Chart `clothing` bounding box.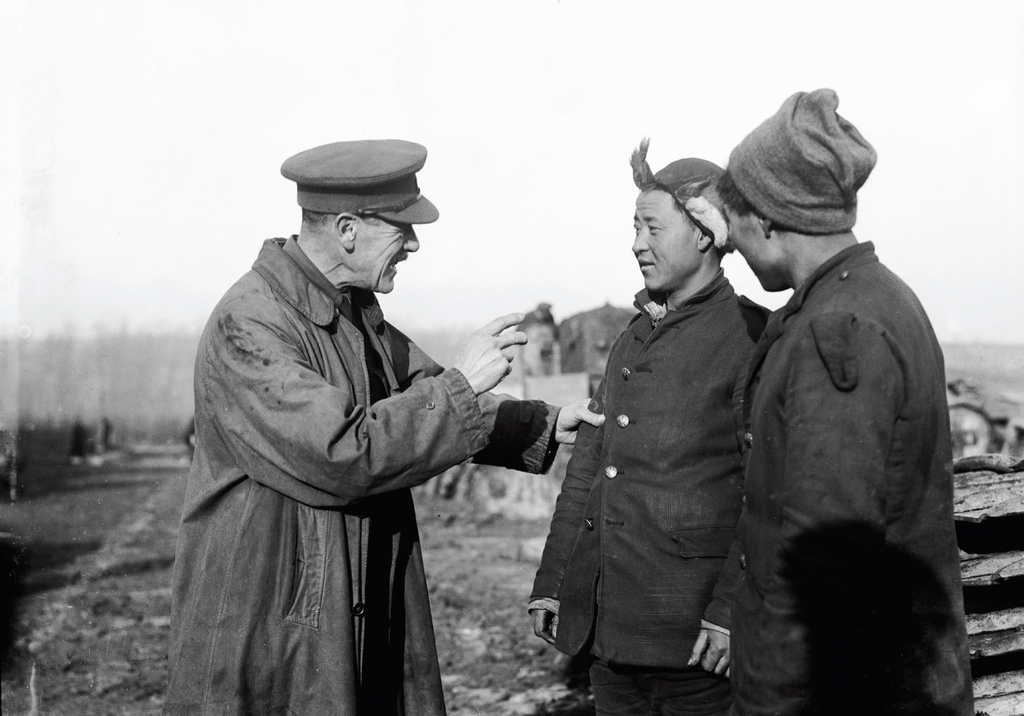
Charted: BBox(155, 186, 524, 705).
